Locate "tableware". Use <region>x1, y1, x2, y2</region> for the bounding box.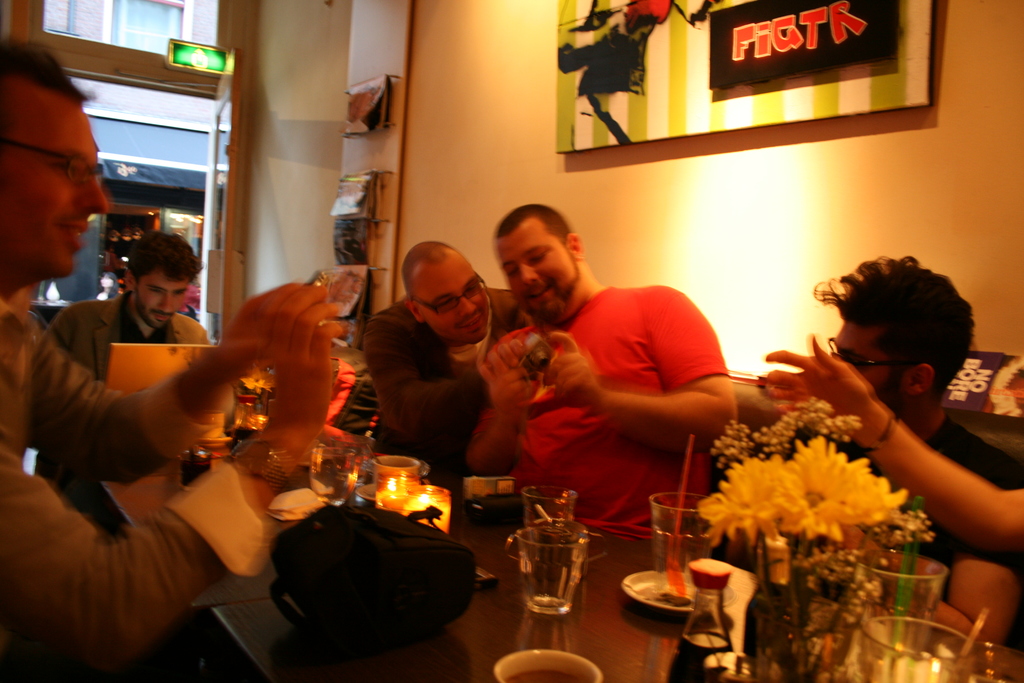
<region>305, 442, 358, 504</region>.
